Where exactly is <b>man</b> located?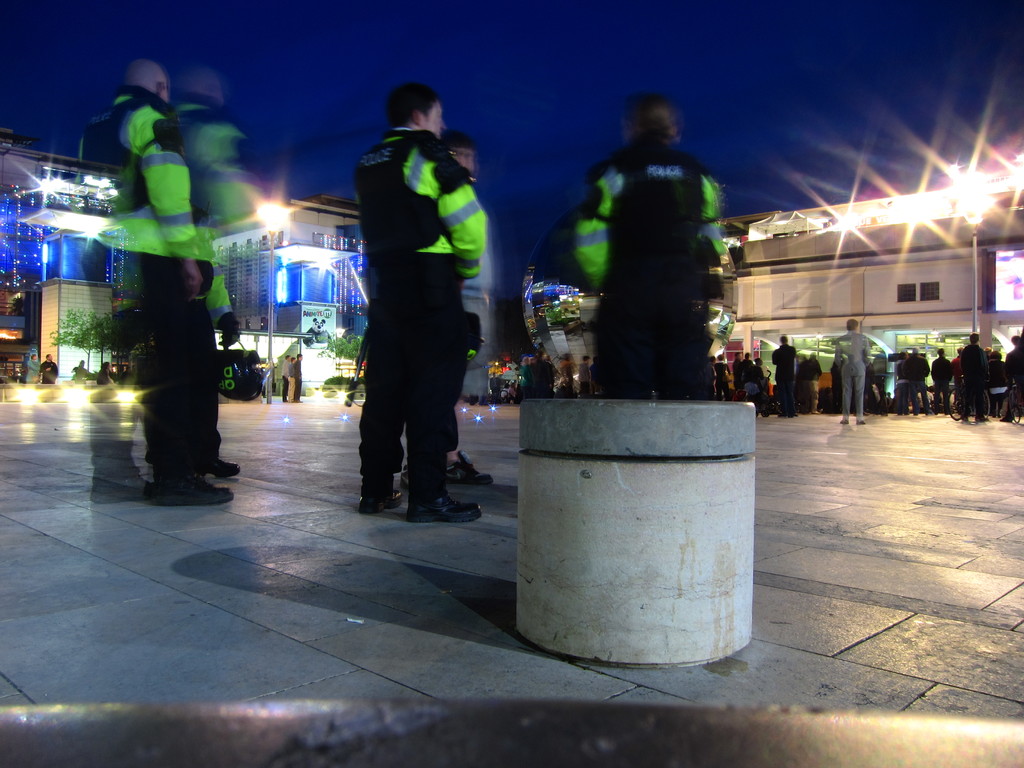
Its bounding box is Rect(328, 92, 495, 527).
